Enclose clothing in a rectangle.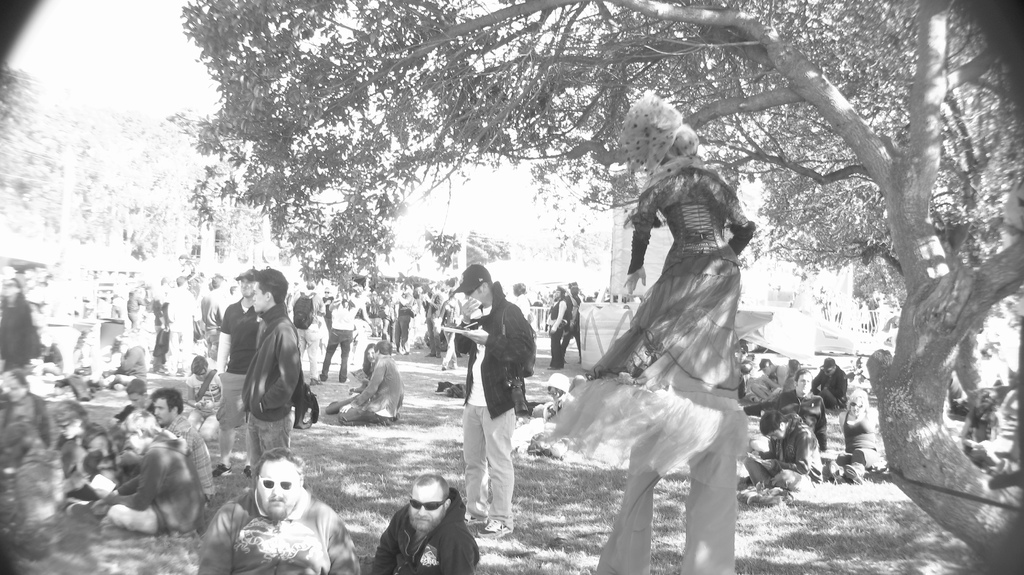
[547,296,571,370].
